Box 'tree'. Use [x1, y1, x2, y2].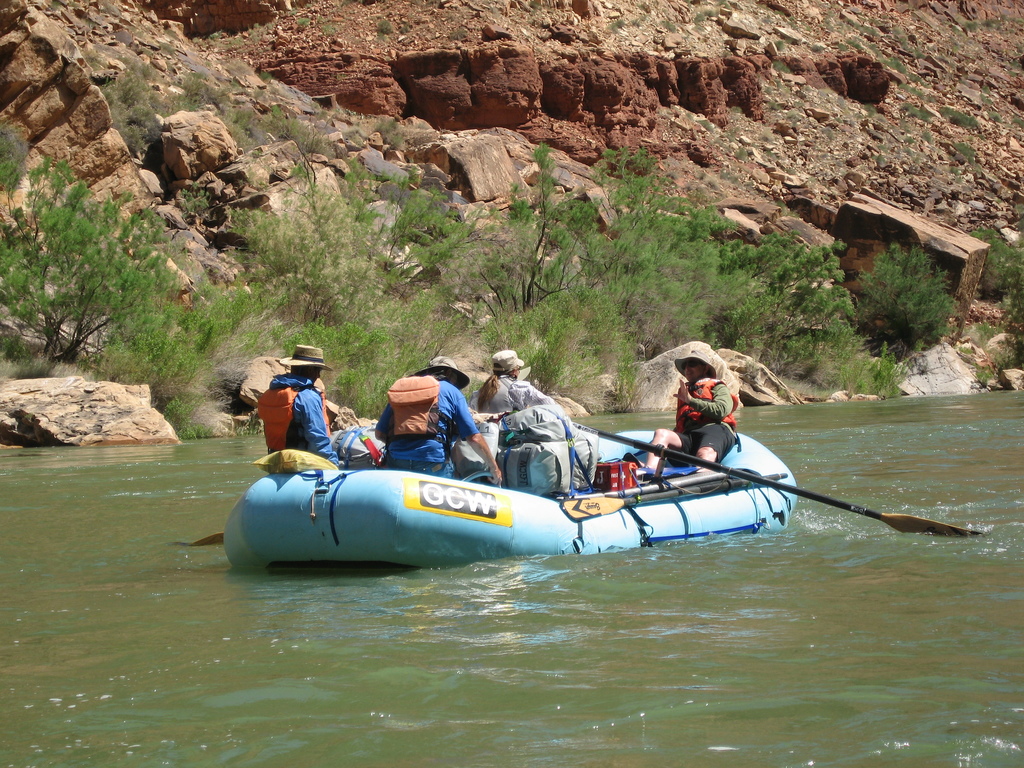
[593, 150, 786, 369].
